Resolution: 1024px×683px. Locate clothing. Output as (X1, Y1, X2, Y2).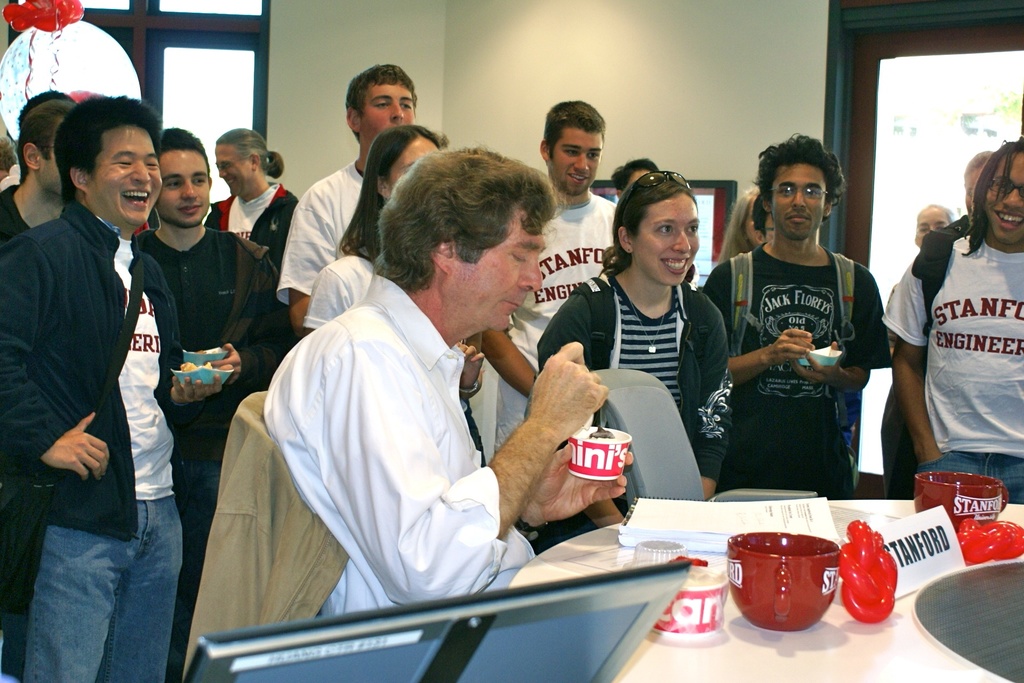
(300, 234, 393, 327).
